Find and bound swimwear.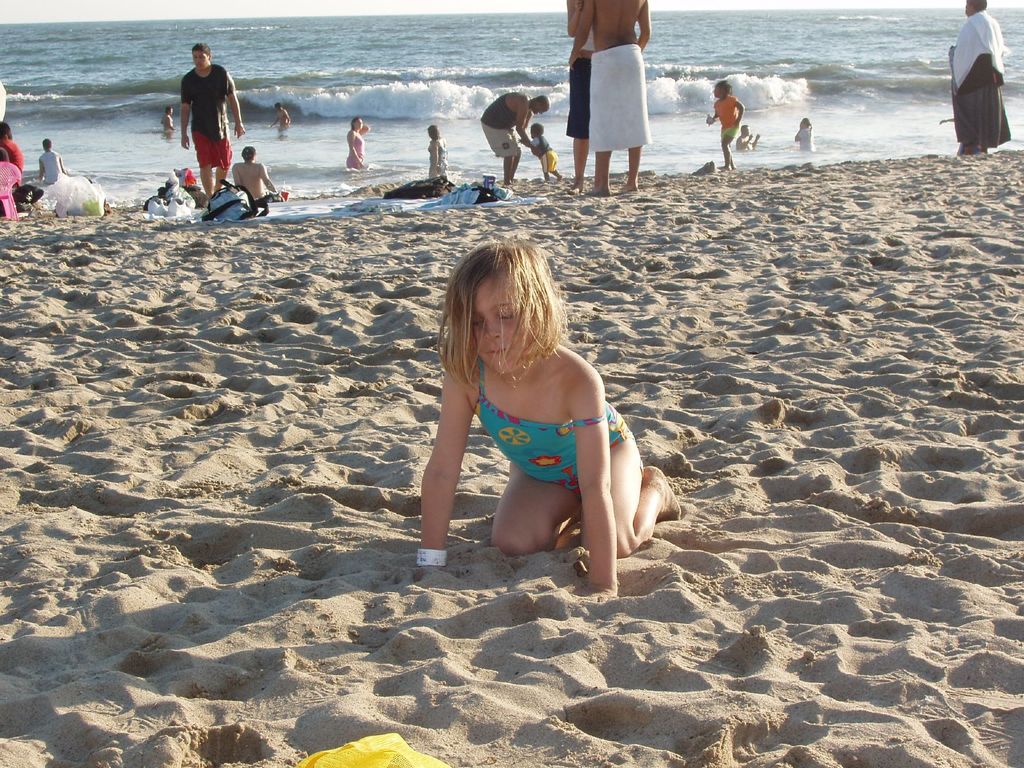
Bound: l=709, t=94, r=737, b=142.
